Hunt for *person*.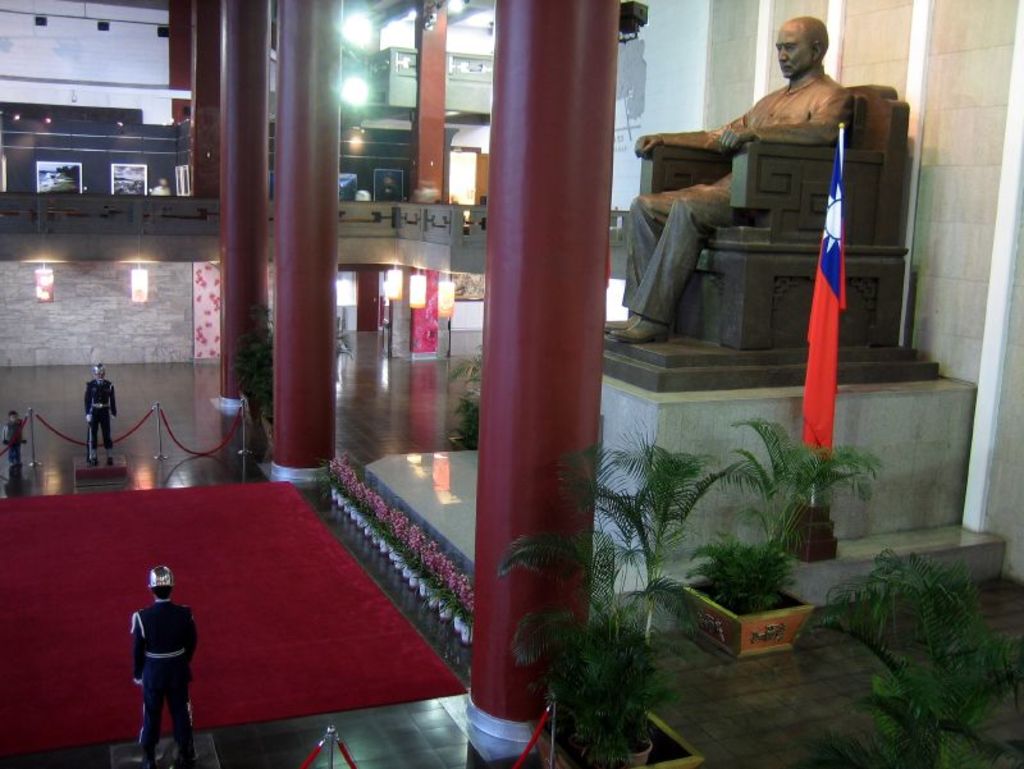
Hunted down at 115, 578, 196, 749.
